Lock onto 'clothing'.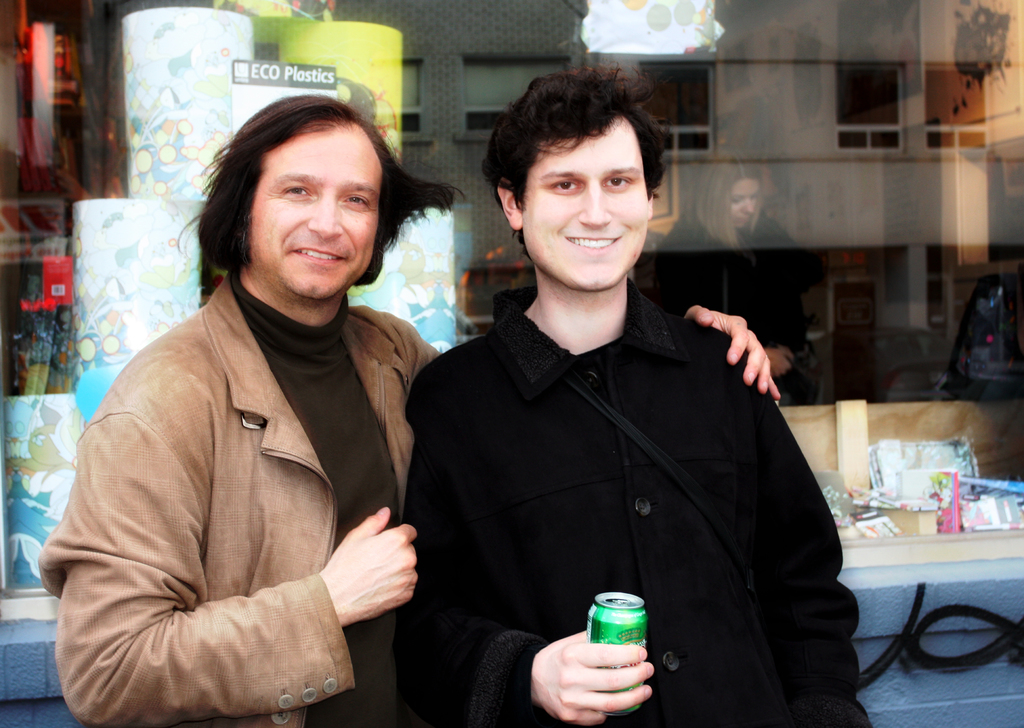
Locked: (398, 274, 864, 722).
